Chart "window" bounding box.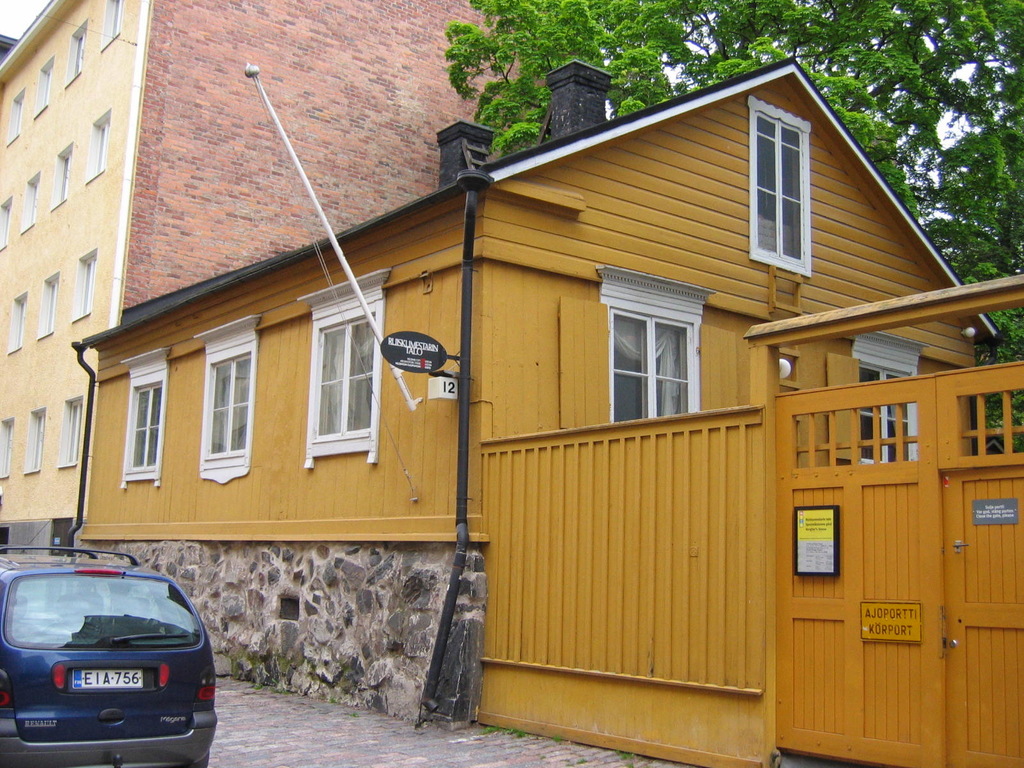
Charted: (left=856, top=332, right=916, bottom=464).
